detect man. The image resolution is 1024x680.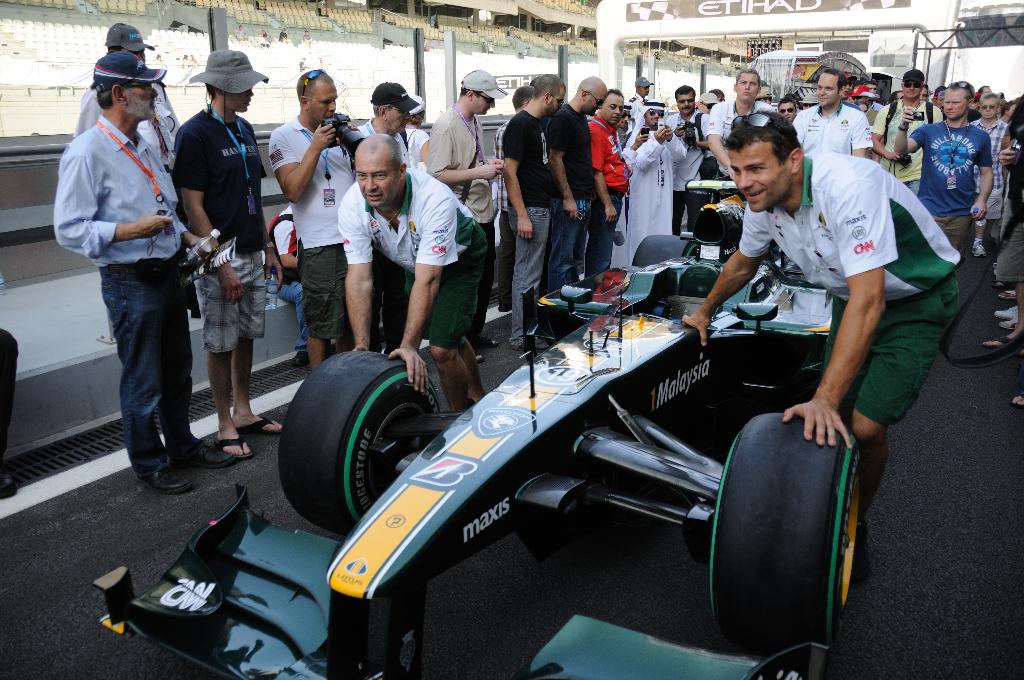
pyautogui.locateOnScreen(624, 73, 653, 134).
